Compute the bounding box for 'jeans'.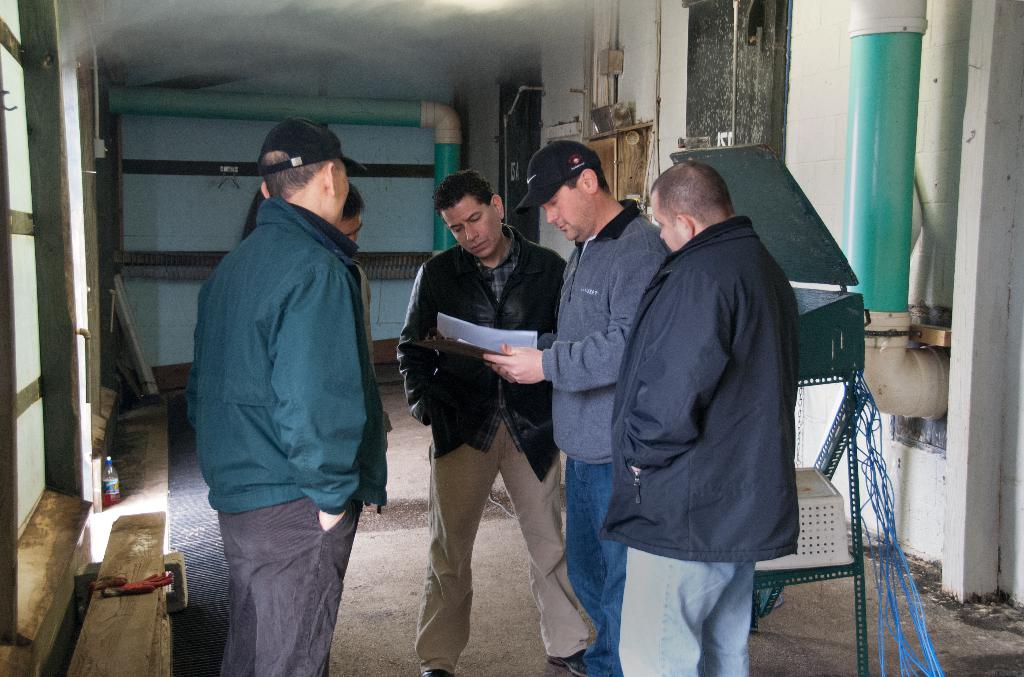
604, 535, 774, 669.
